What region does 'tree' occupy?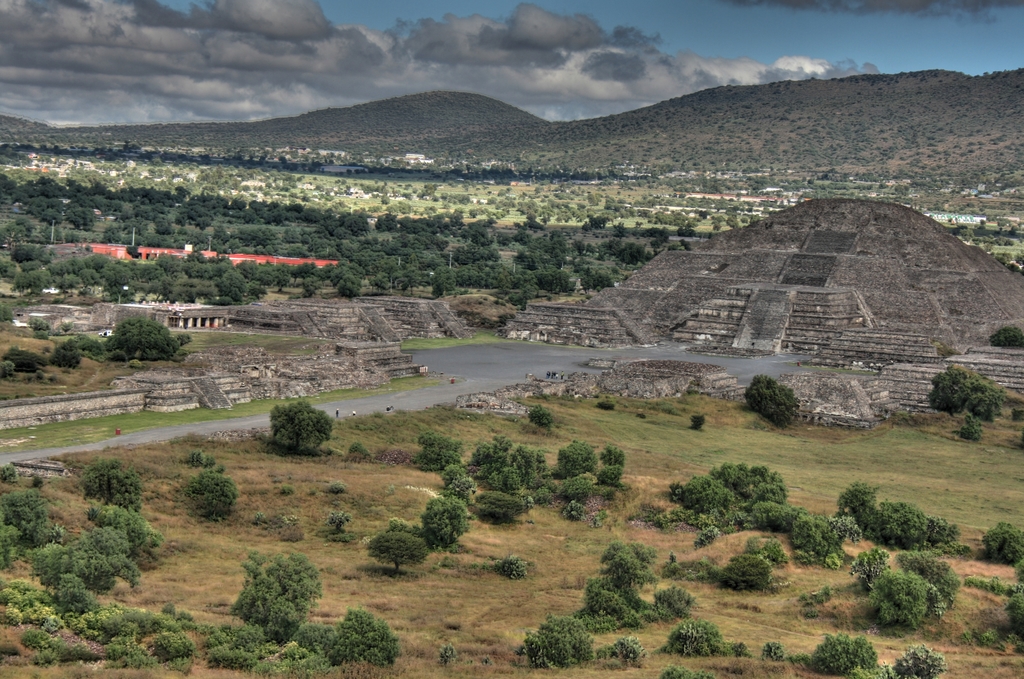
bbox=[744, 376, 795, 426].
